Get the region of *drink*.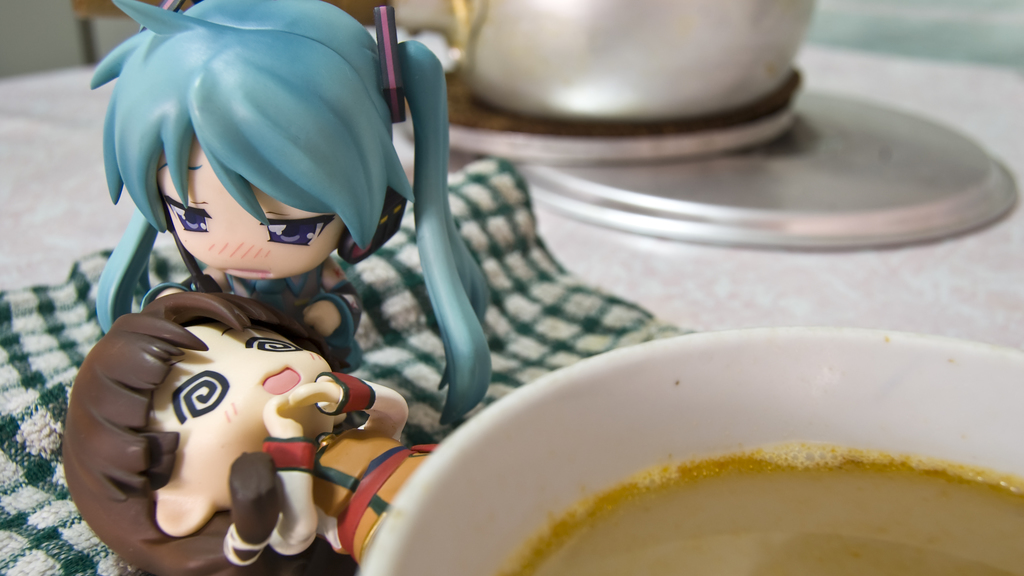
select_region(498, 444, 1023, 575).
